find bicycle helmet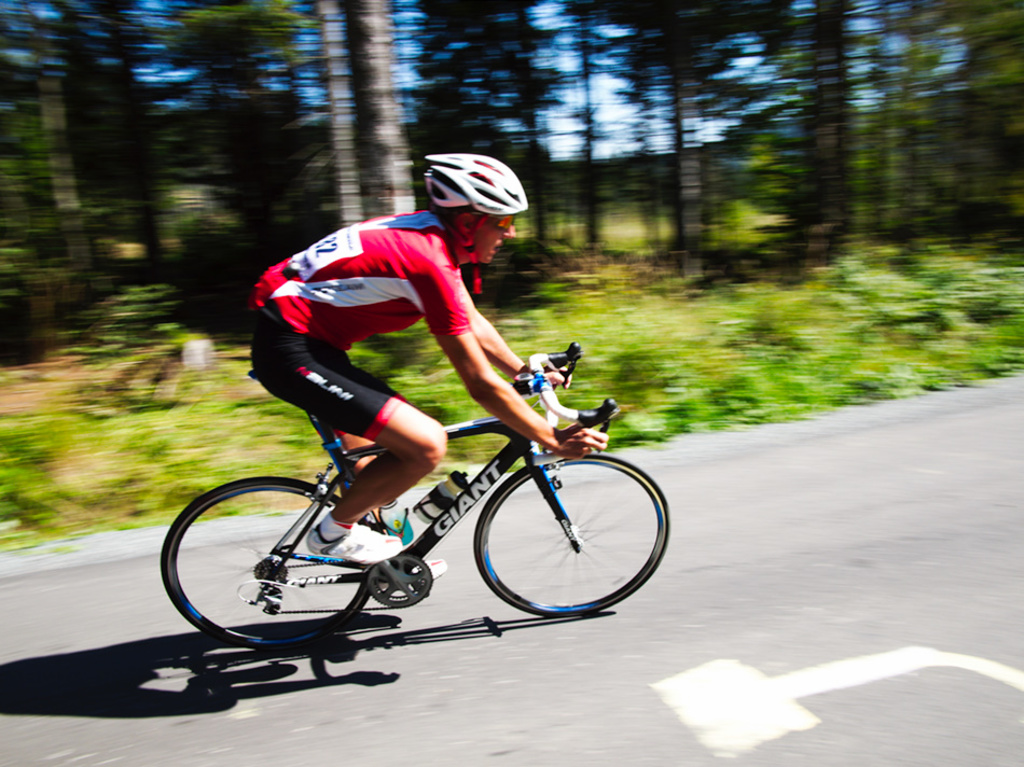
{"left": 421, "top": 154, "right": 526, "bottom": 217}
